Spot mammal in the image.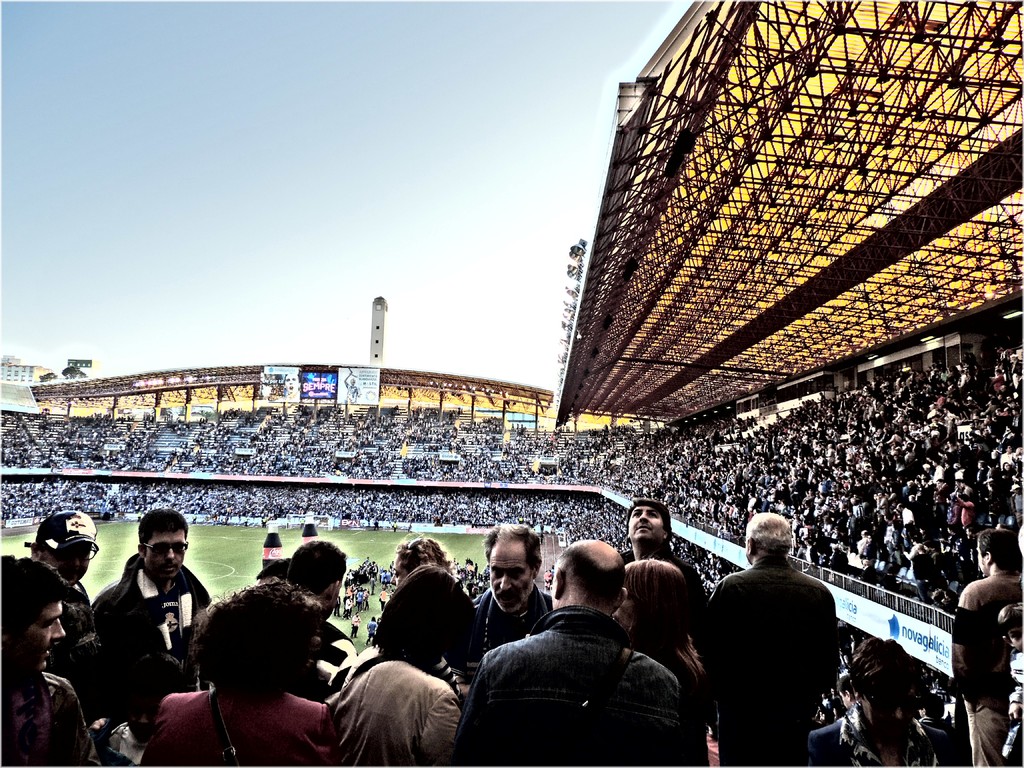
mammal found at (left=707, top=512, right=838, bottom=767).
